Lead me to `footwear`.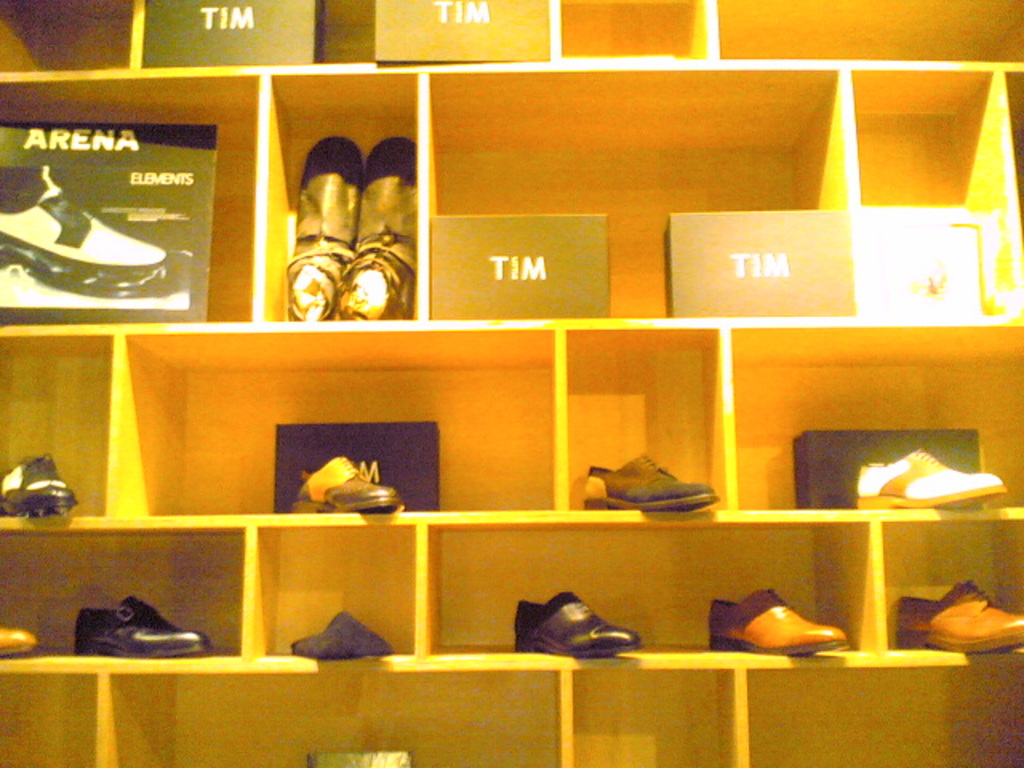
Lead to locate(278, 130, 373, 326).
